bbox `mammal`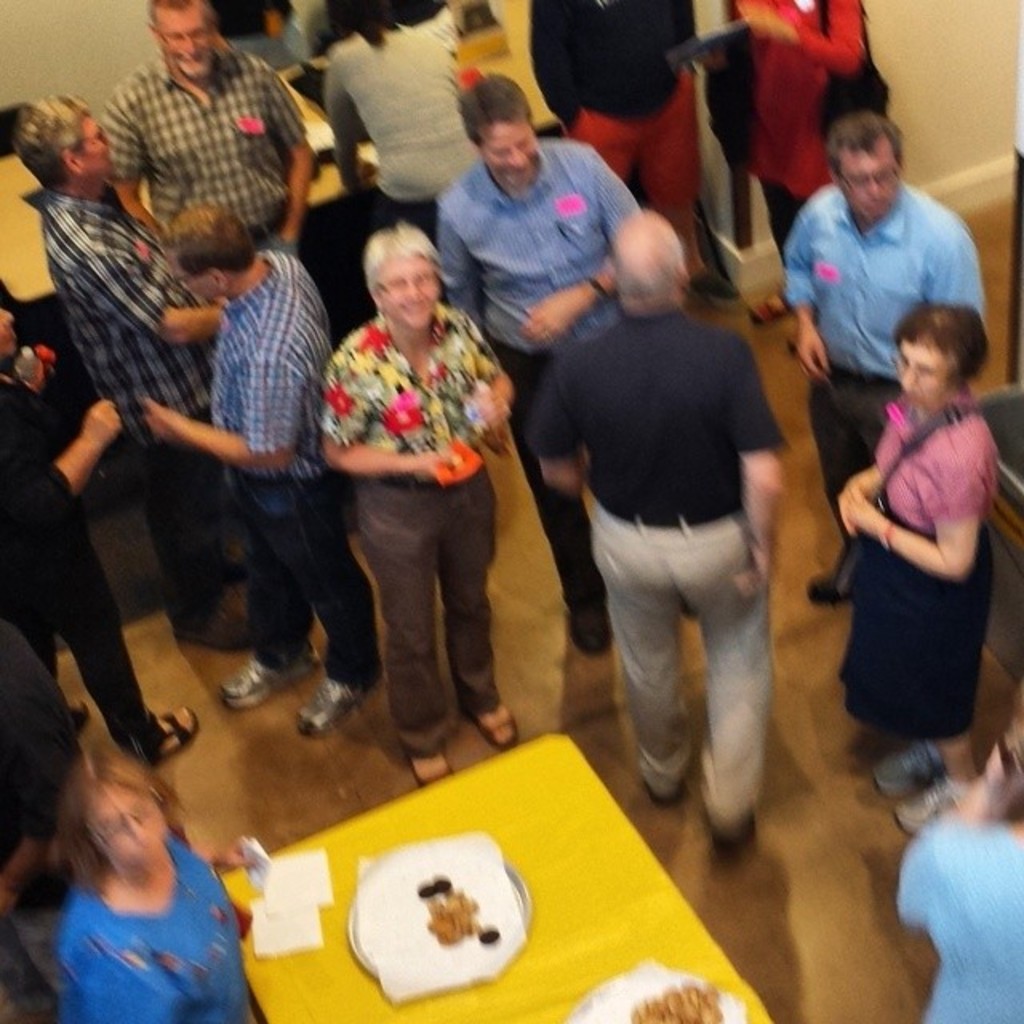
[731, 0, 864, 352]
